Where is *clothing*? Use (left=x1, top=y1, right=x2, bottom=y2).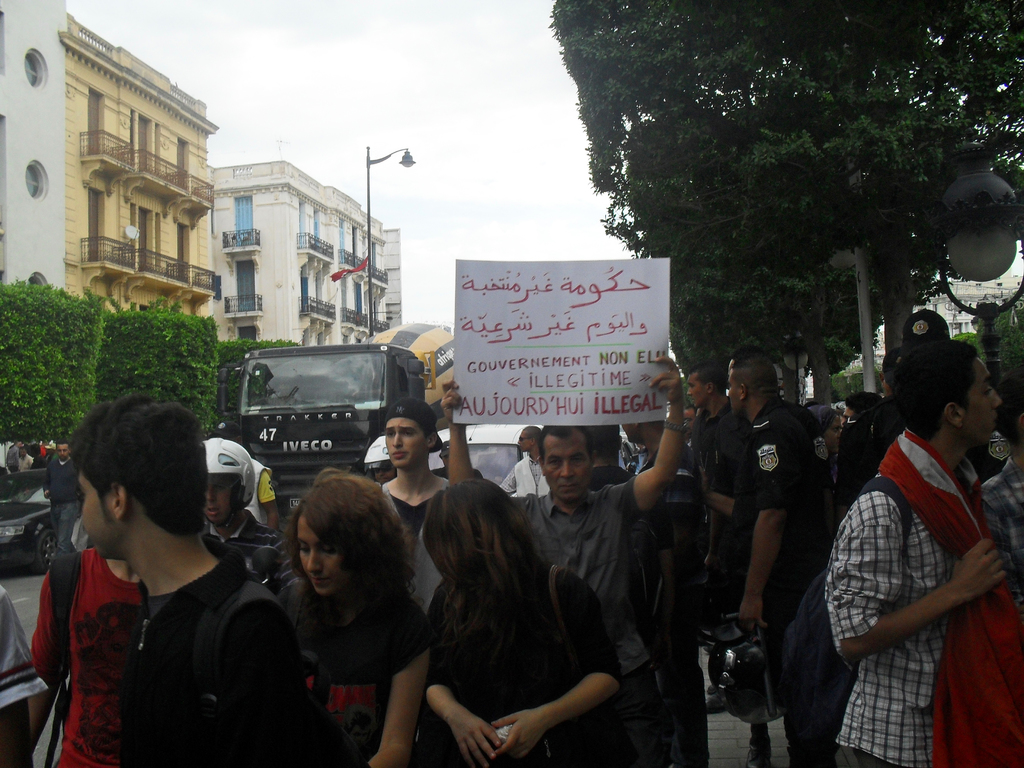
(left=718, top=397, right=825, bottom=760).
